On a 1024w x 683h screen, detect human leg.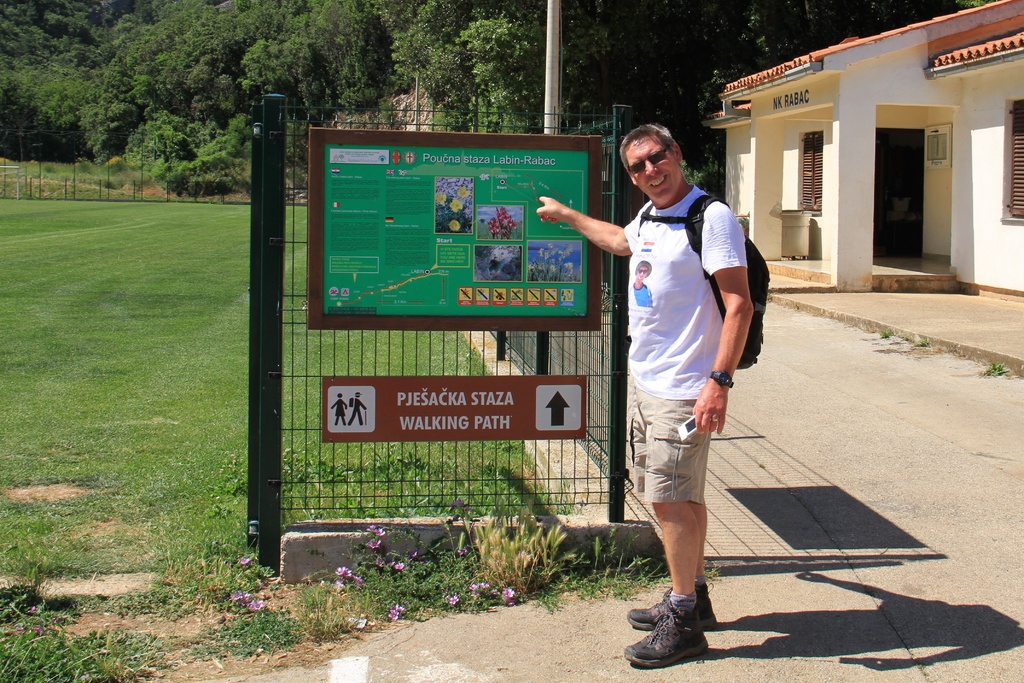
bbox=(622, 390, 712, 667).
